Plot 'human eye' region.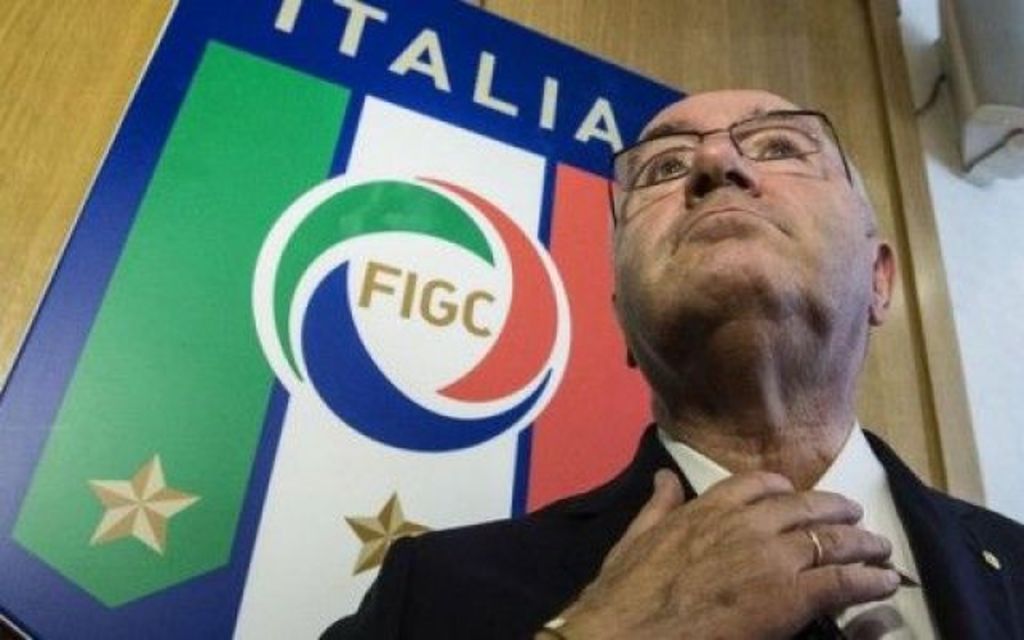
Plotted at l=741, t=112, r=838, b=171.
